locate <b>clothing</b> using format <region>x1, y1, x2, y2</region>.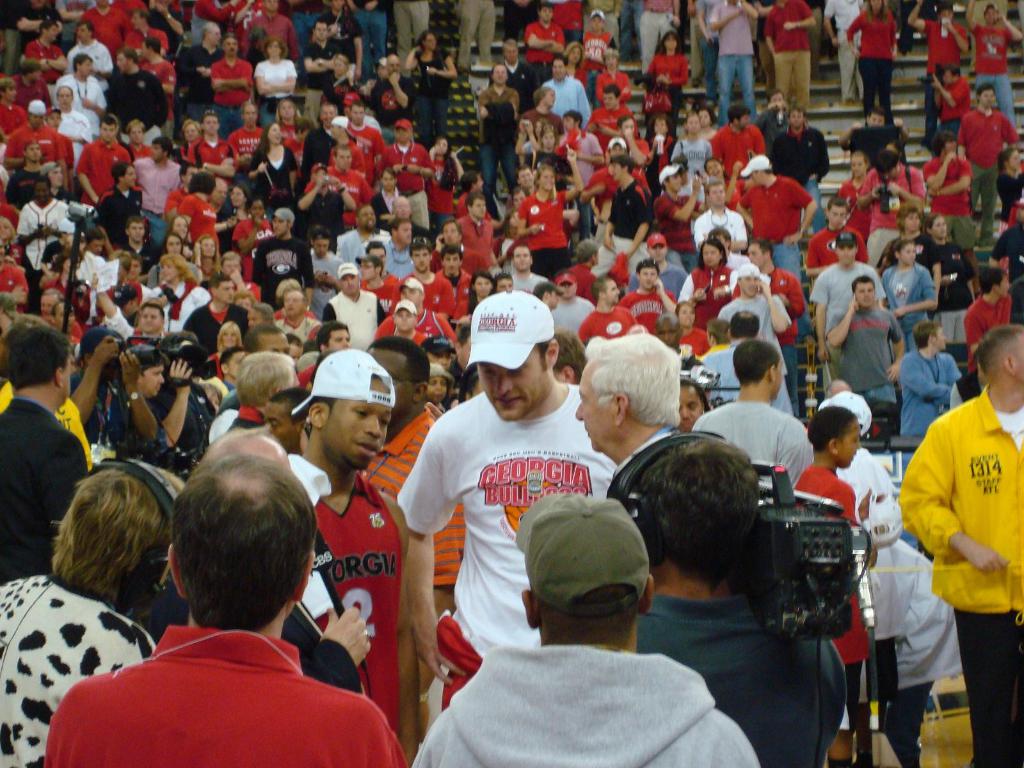
<region>286, 0, 324, 47</region>.
